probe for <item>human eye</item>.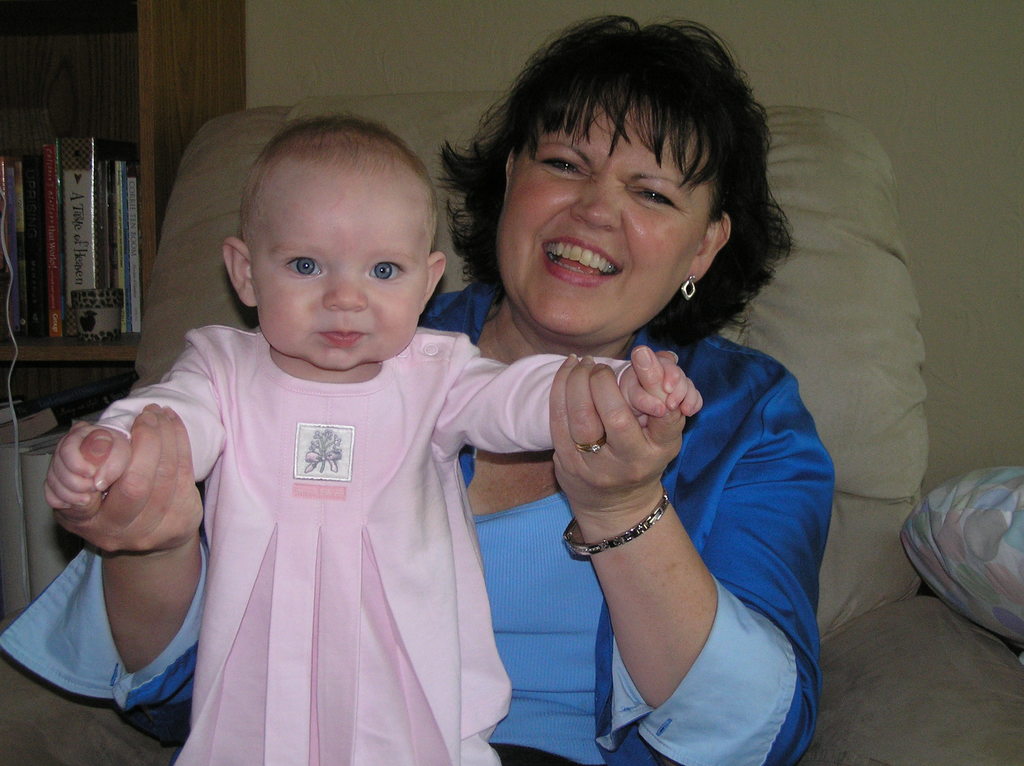
Probe result: left=536, top=152, right=582, bottom=177.
